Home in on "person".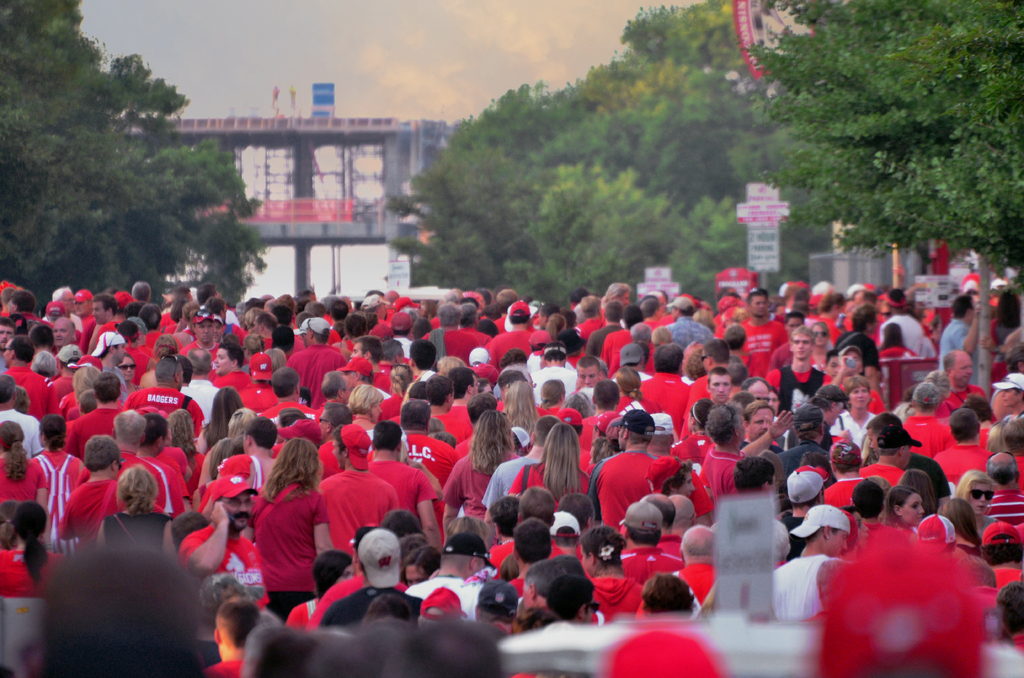
Homed in at x1=817 y1=440 x2=865 y2=513.
